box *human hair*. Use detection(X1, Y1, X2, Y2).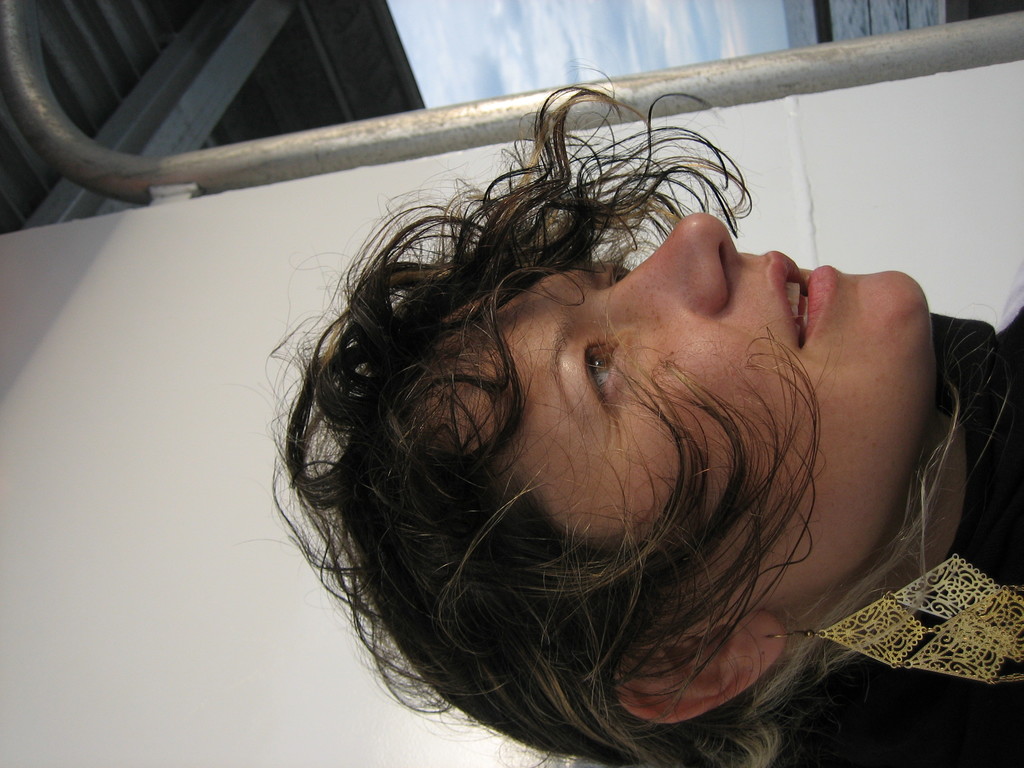
detection(223, 56, 947, 719).
